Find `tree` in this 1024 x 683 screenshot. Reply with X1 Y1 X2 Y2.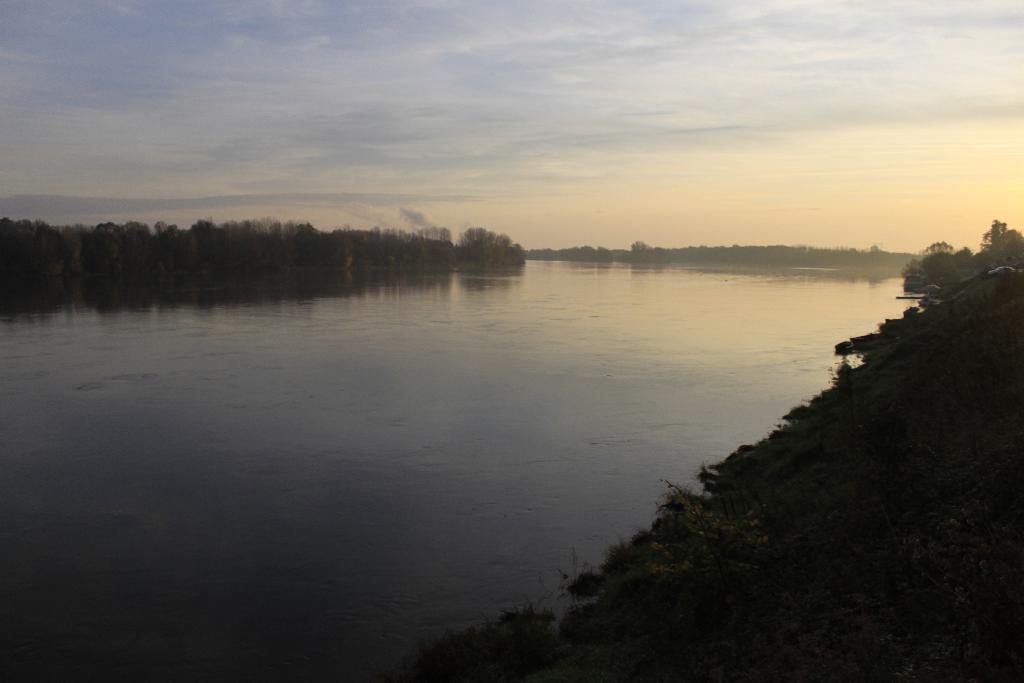
446 219 527 258.
